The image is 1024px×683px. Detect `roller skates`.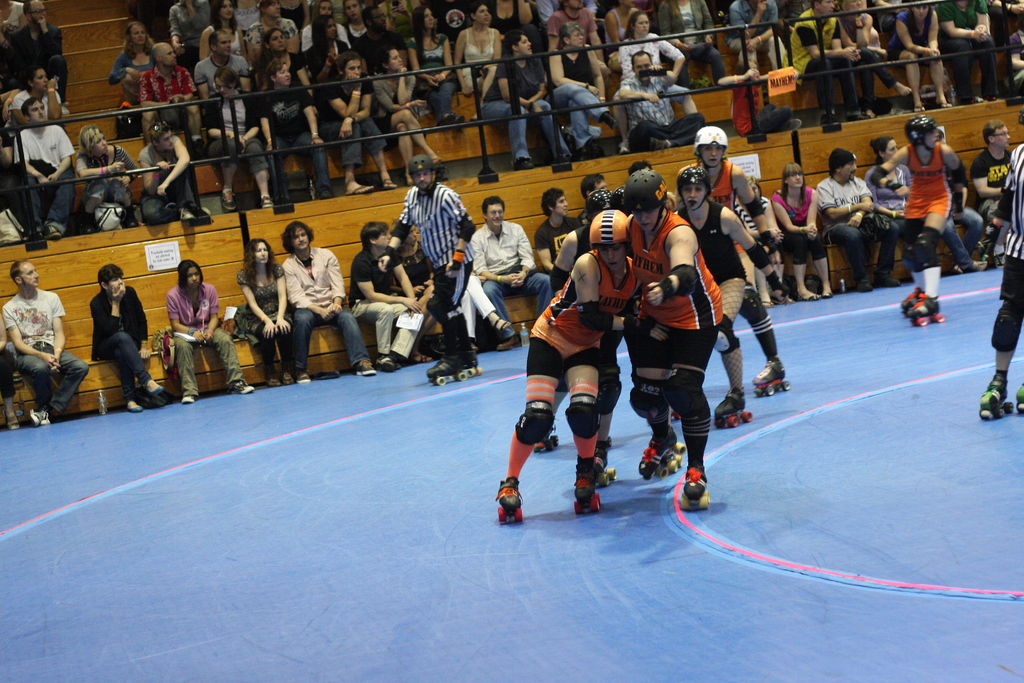
Detection: (899, 284, 927, 313).
